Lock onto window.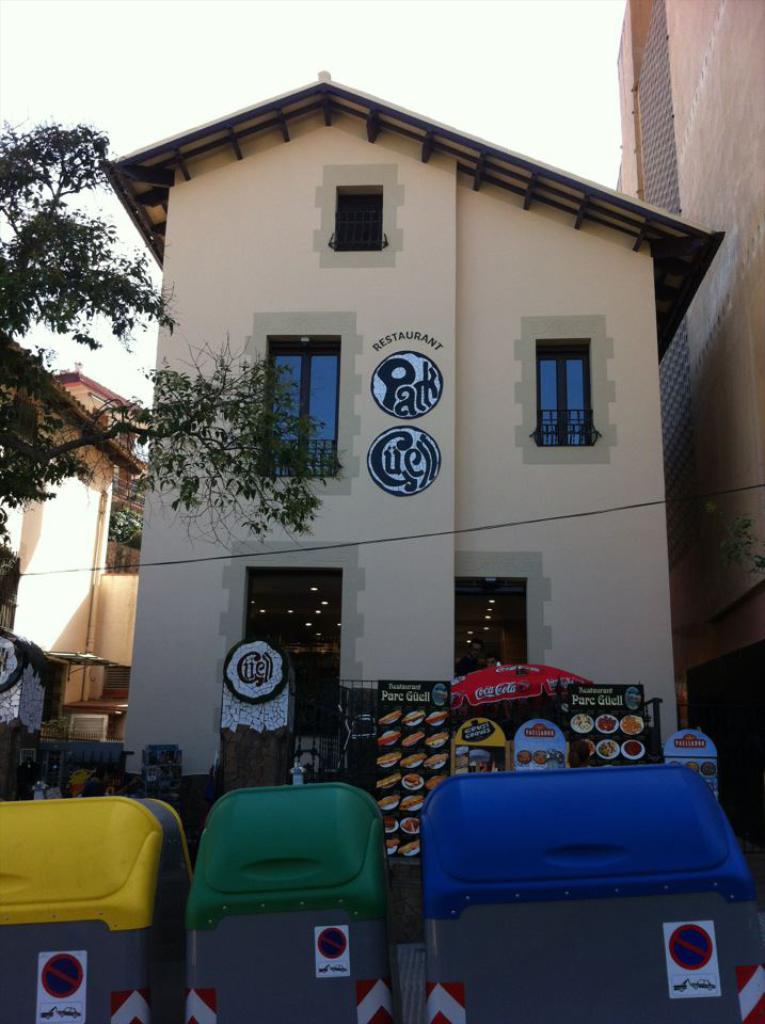
Locked: locate(541, 345, 600, 453).
